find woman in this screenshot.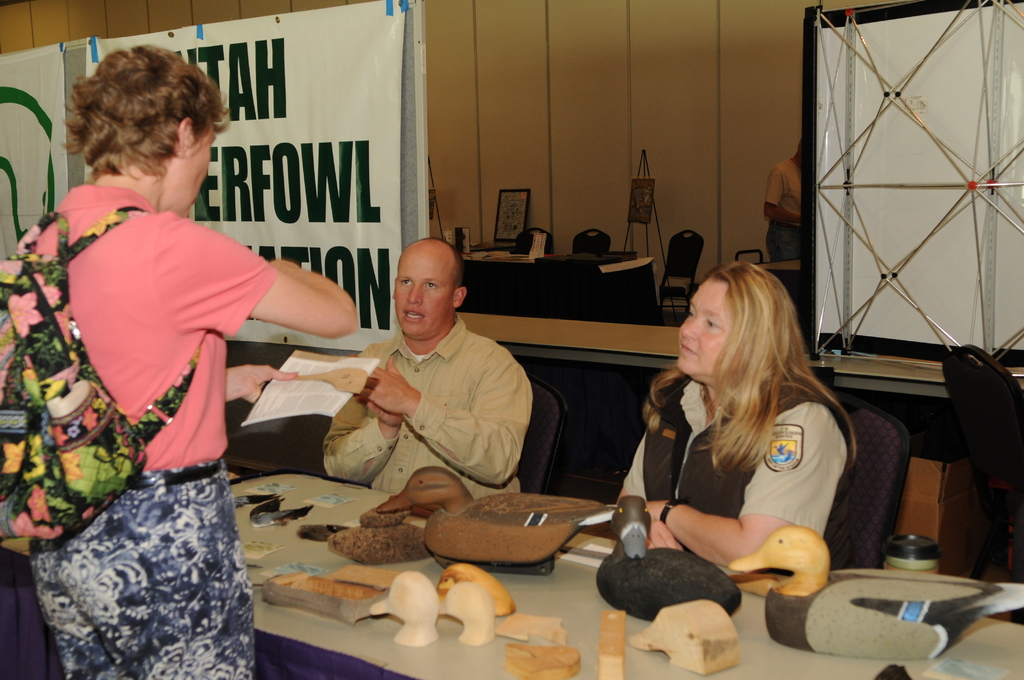
The bounding box for woman is 0,42,364,679.
